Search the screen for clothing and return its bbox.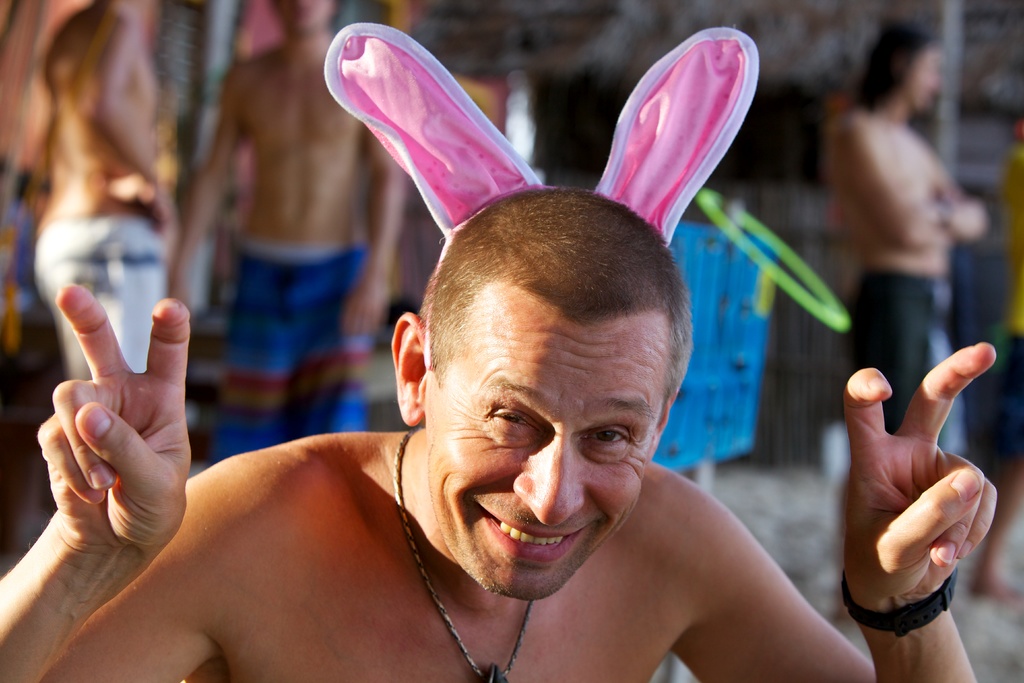
Found: l=34, t=215, r=163, b=375.
